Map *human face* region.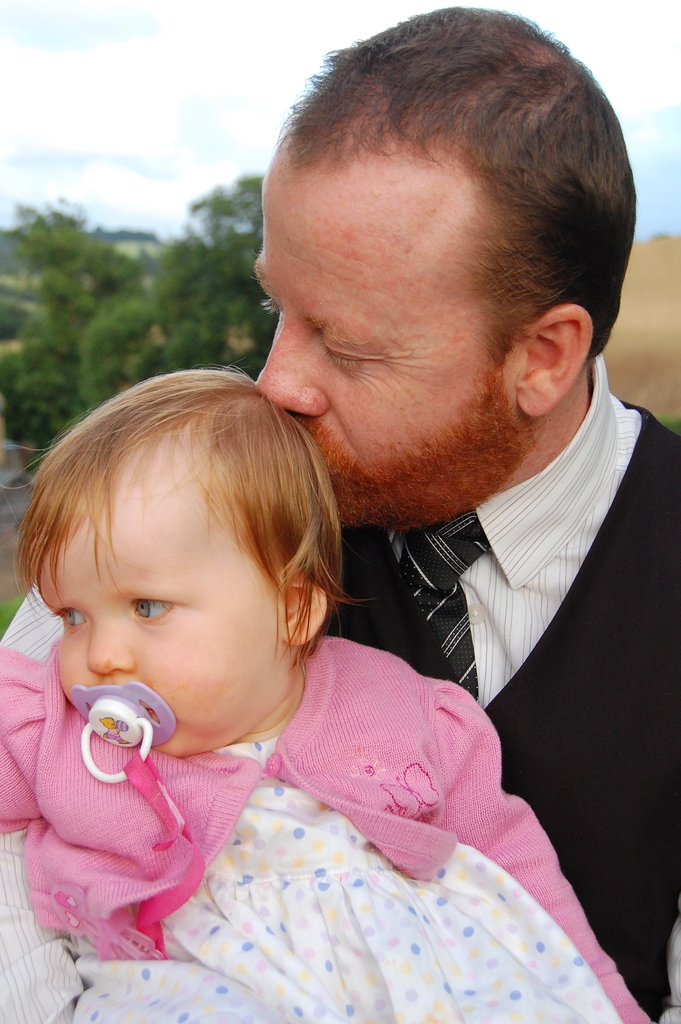
Mapped to [left=261, top=164, right=513, bottom=536].
